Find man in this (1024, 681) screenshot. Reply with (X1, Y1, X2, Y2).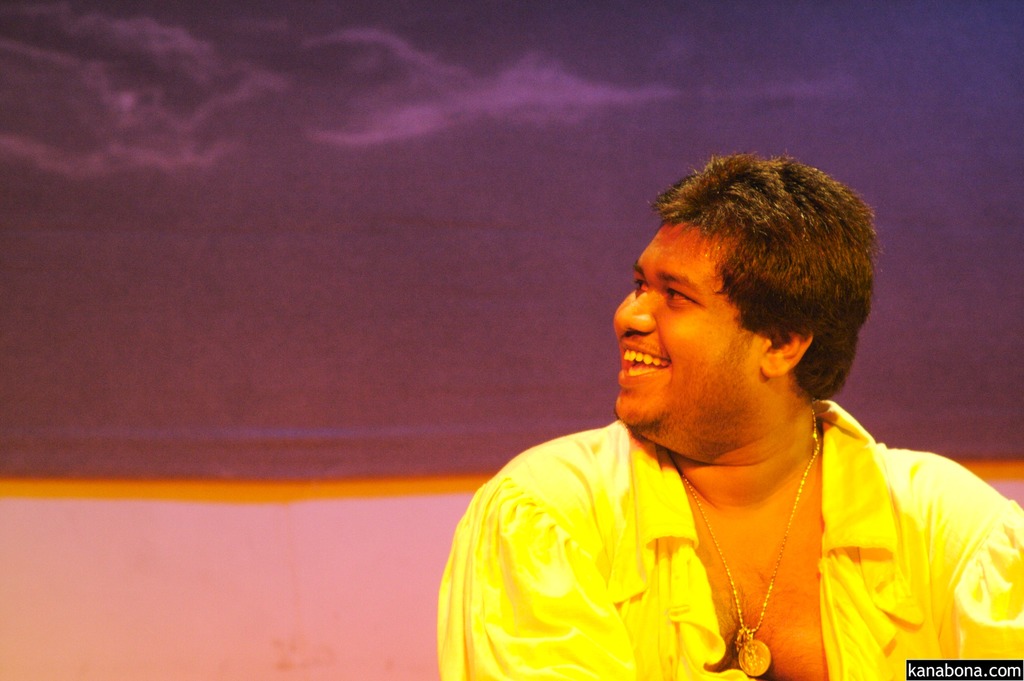
(435, 156, 1023, 680).
